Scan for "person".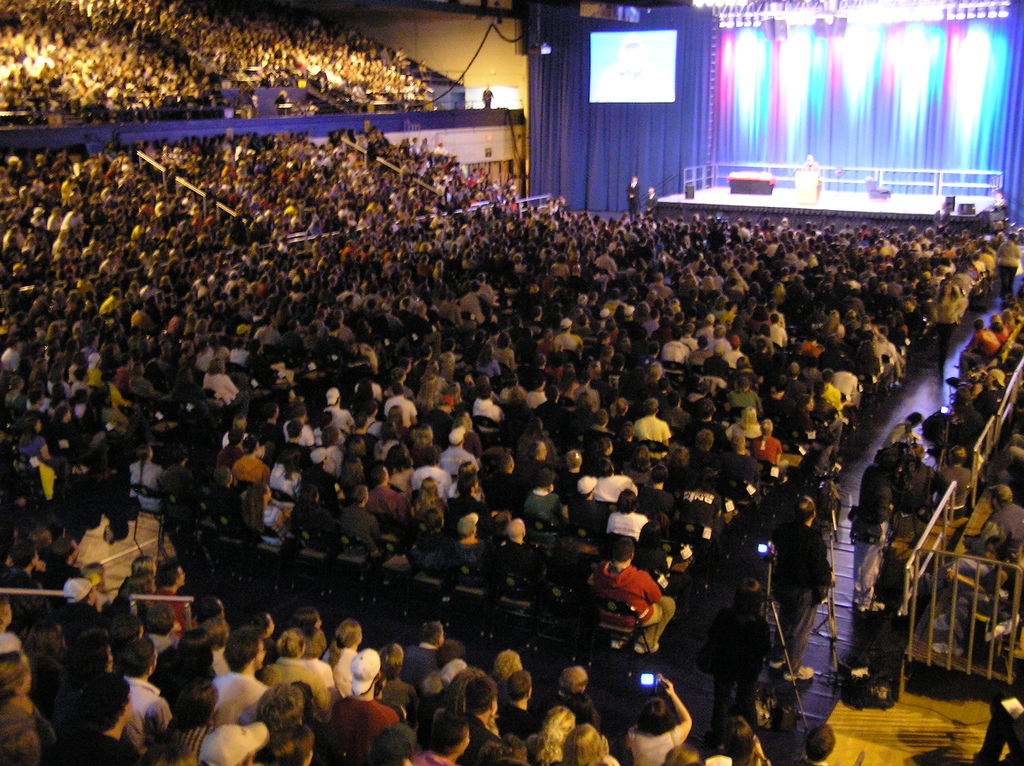
Scan result: box(469, 388, 500, 420).
